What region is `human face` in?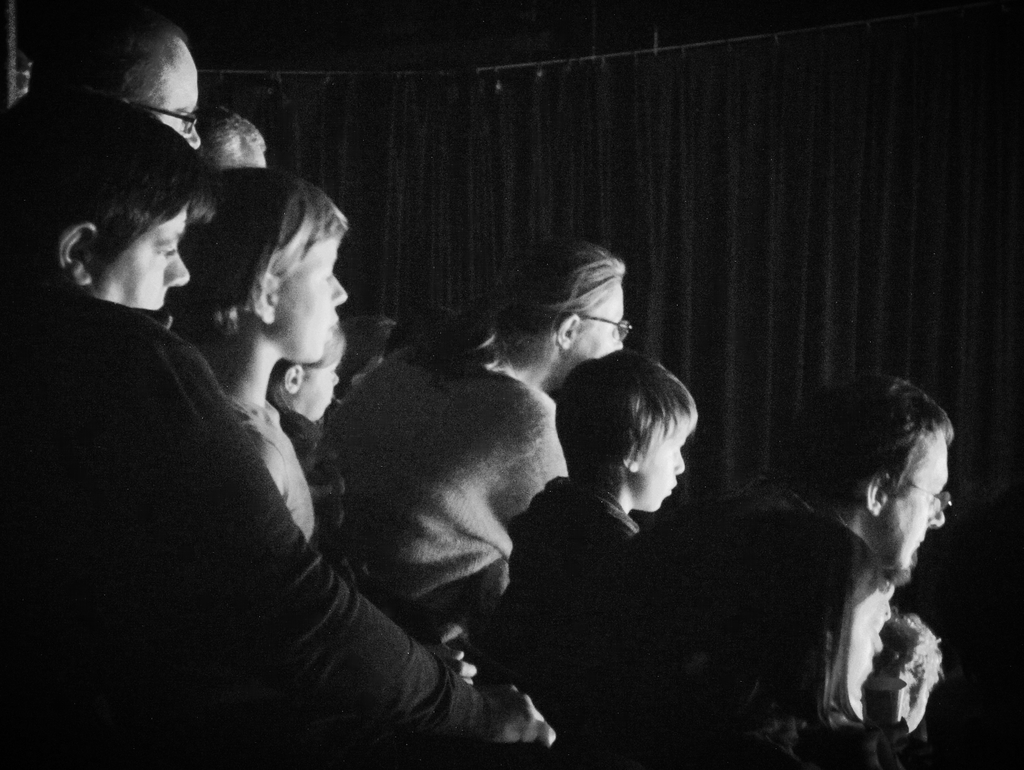
889, 434, 945, 569.
